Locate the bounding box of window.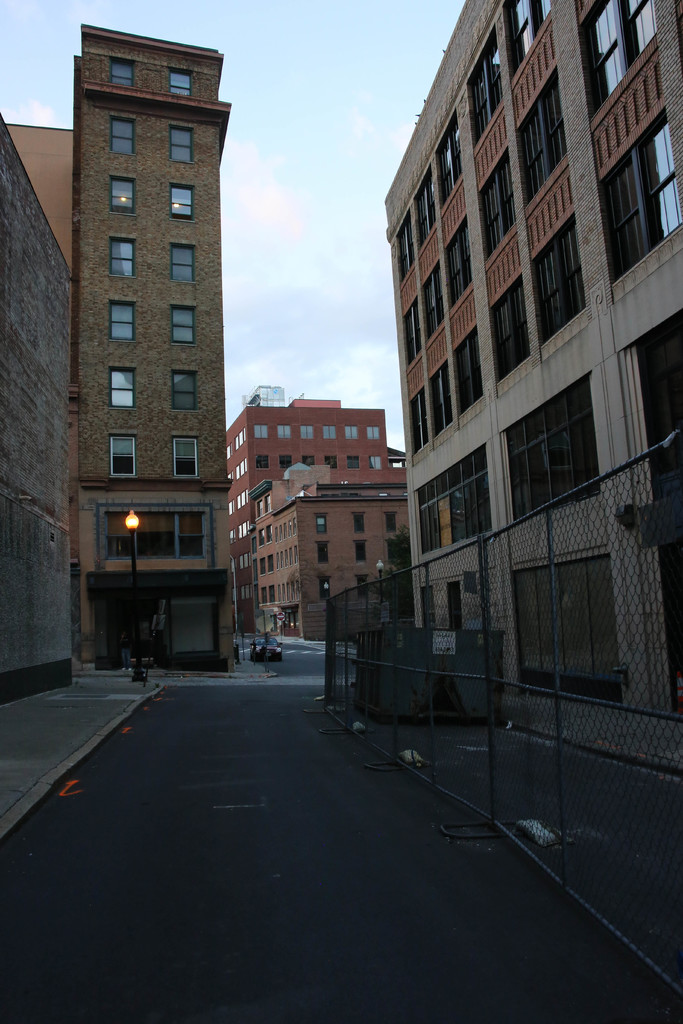
Bounding box: pyautogui.locateOnScreen(171, 128, 194, 164).
